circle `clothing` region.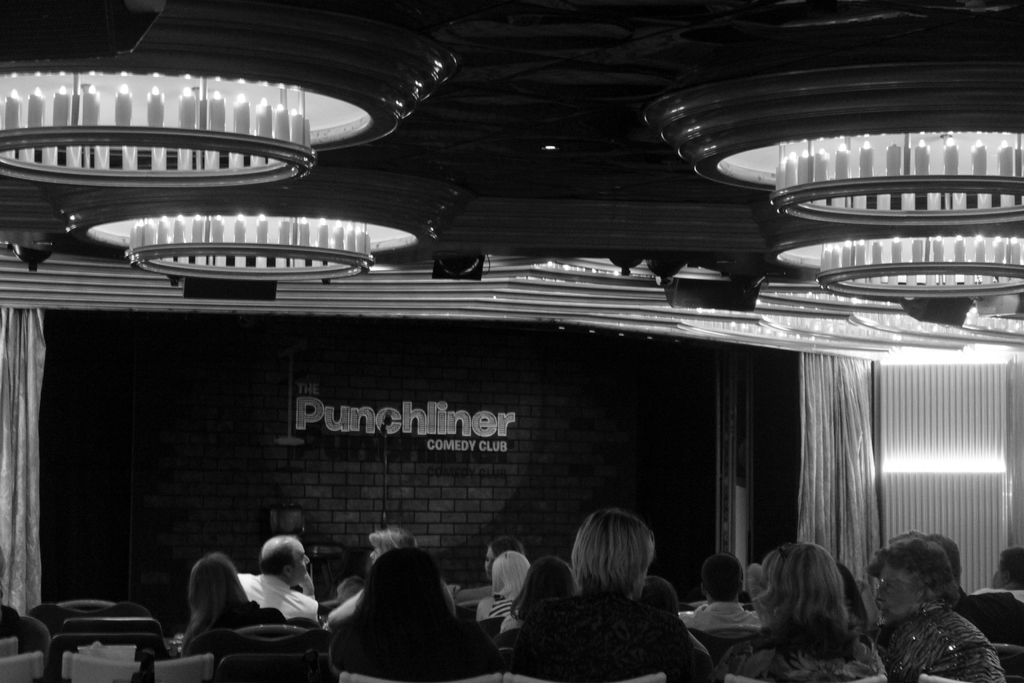
Region: <bbox>508, 583, 721, 682</bbox>.
